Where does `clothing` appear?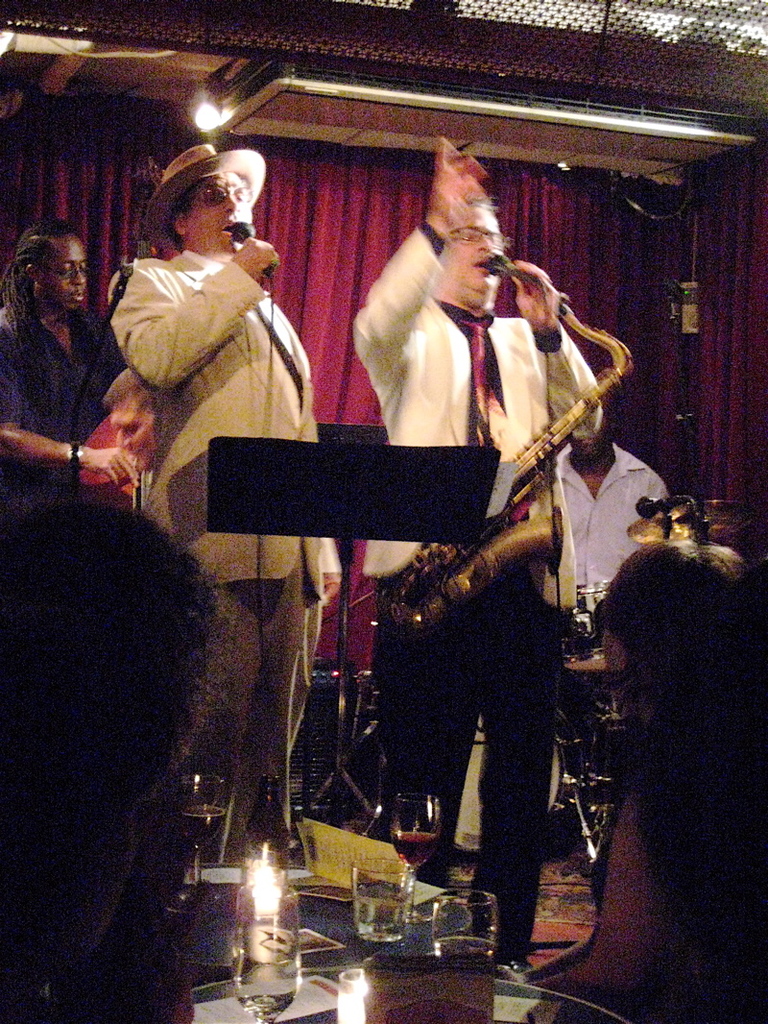
Appears at (540,432,672,611).
